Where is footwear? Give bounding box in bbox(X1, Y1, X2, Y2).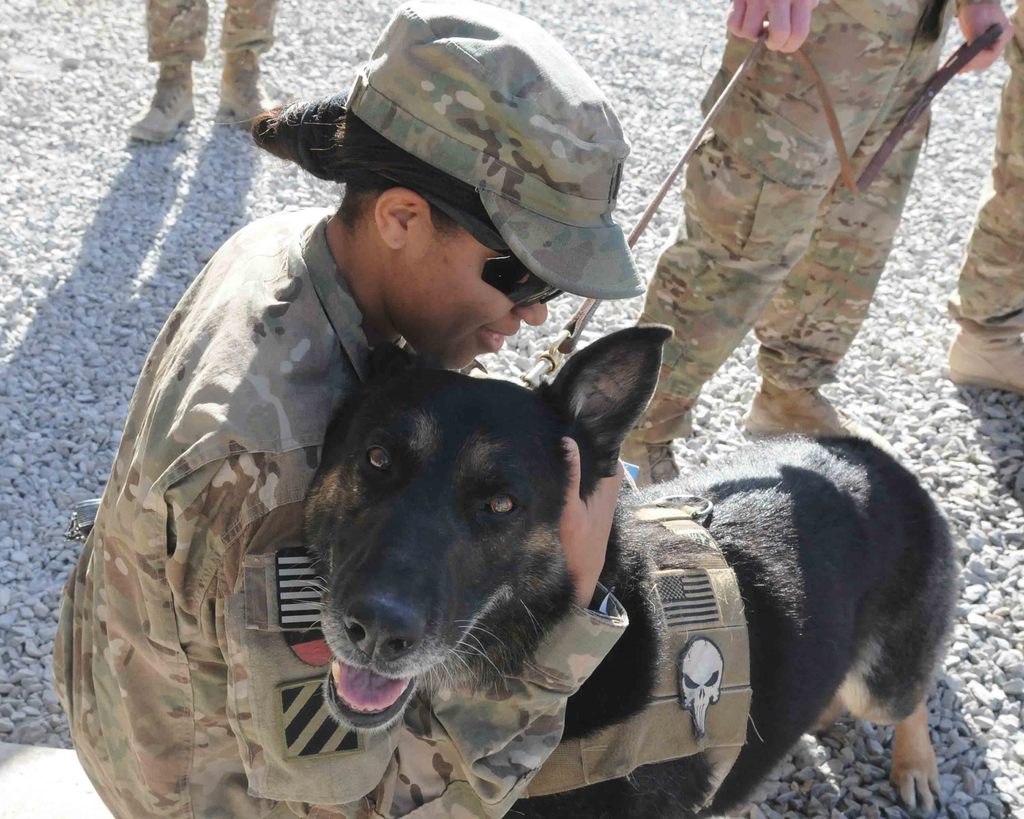
bbox(945, 326, 1023, 398).
